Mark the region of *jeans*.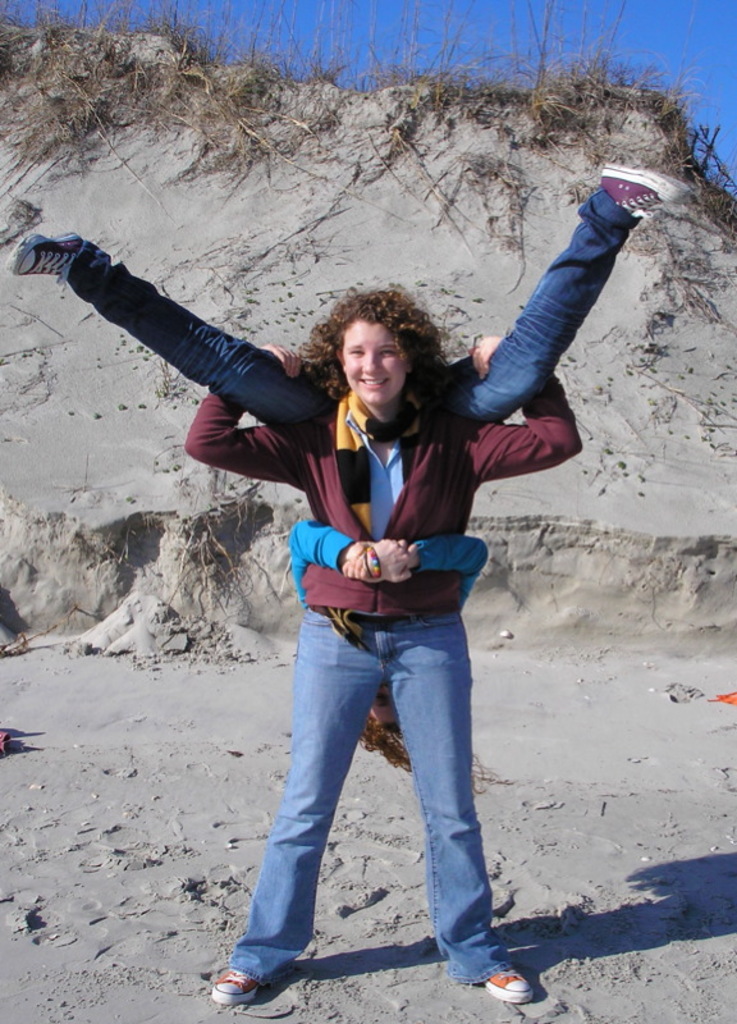
Region: (left=63, top=182, right=644, bottom=433).
